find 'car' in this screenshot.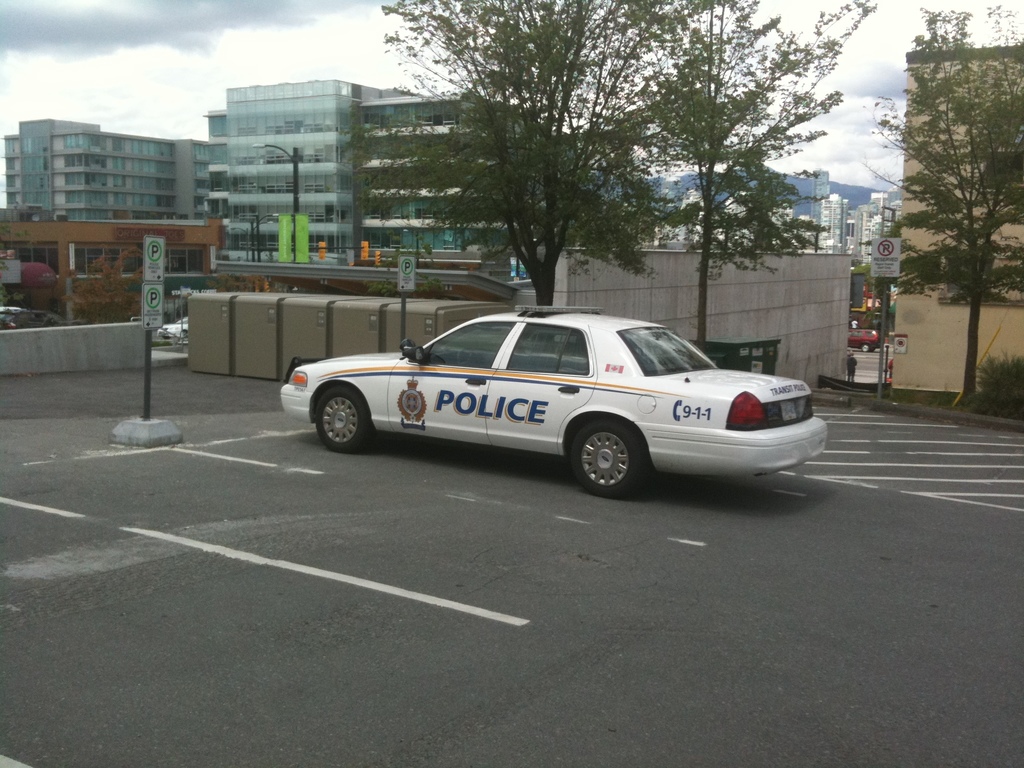
The bounding box for 'car' is [left=844, top=326, right=881, bottom=352].
